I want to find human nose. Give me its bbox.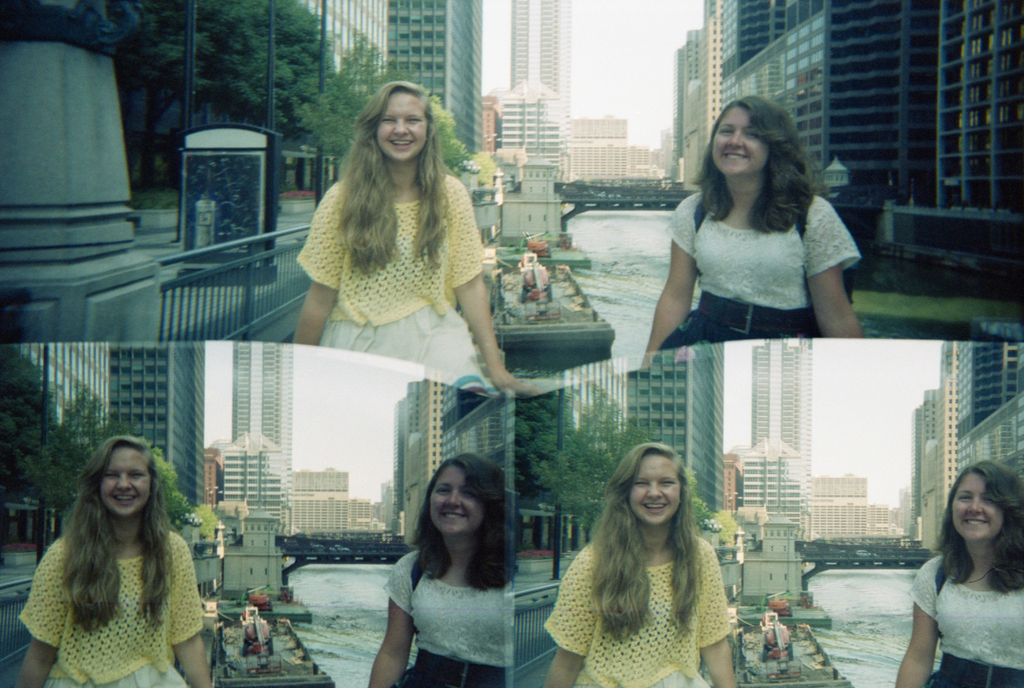
x1=446 y1=491 x2=463 y2=512.
